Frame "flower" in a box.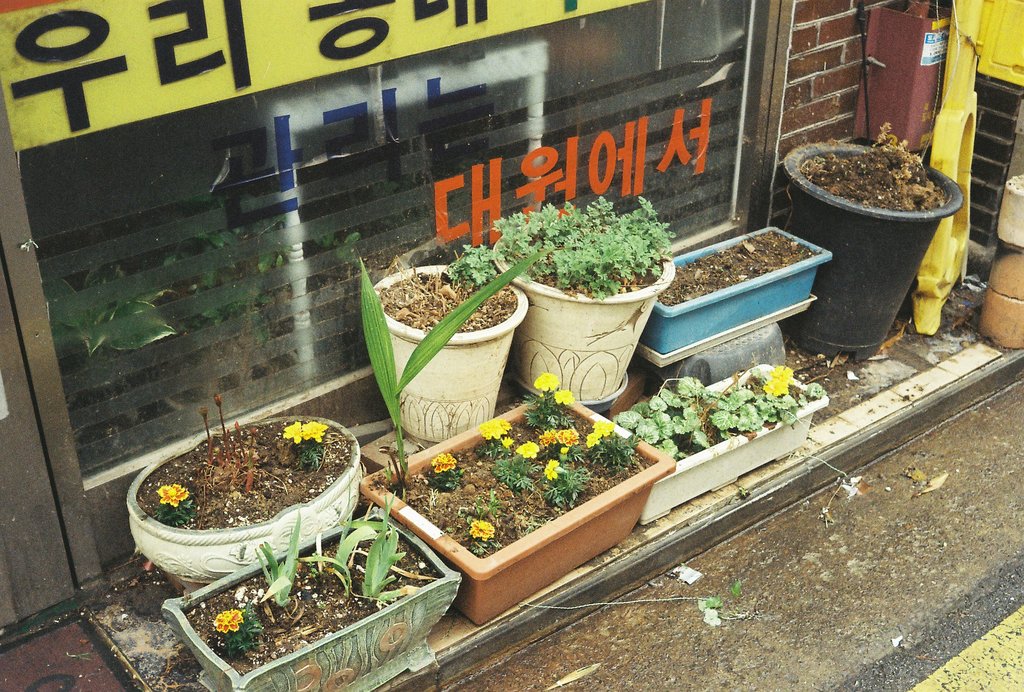
{"left": 545, "top": 457, "right": 563, "bottom": 477}.
